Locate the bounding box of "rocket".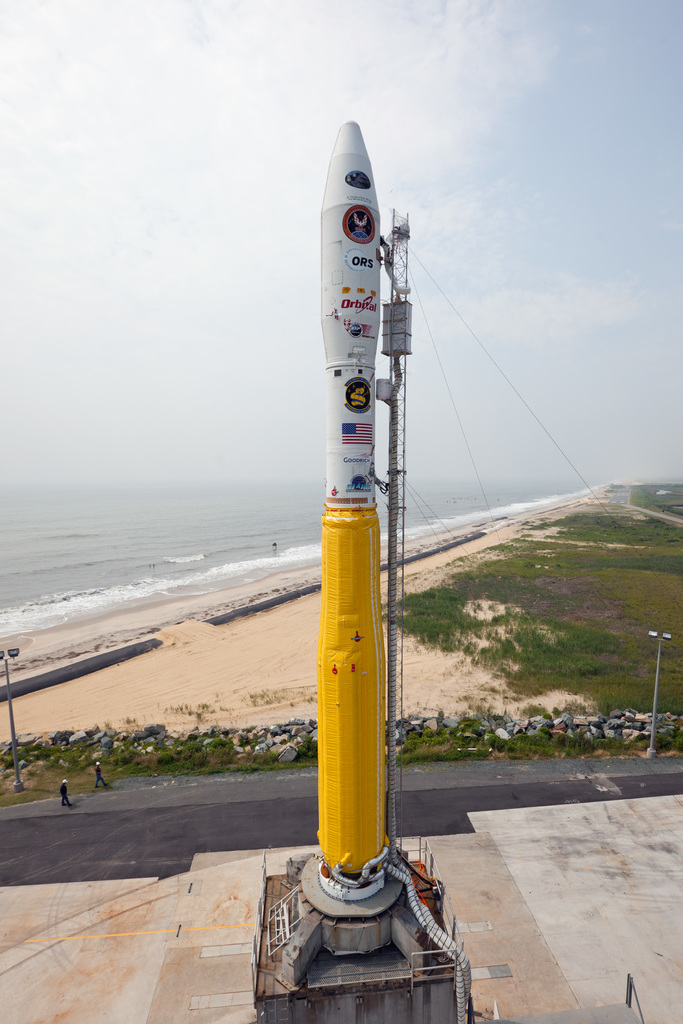
Bounding box: {"x1": 313, "y1": 118, "x2": 411, "y2": 895}.
